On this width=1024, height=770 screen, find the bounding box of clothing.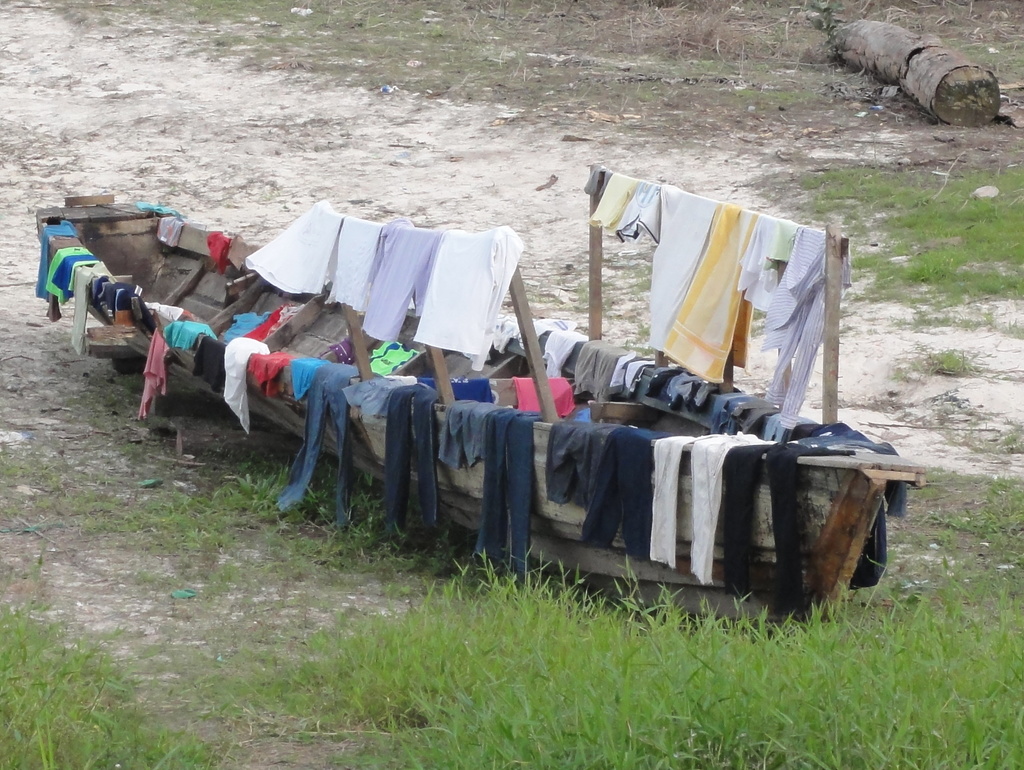
Bounding box: 167:324:214:349.
